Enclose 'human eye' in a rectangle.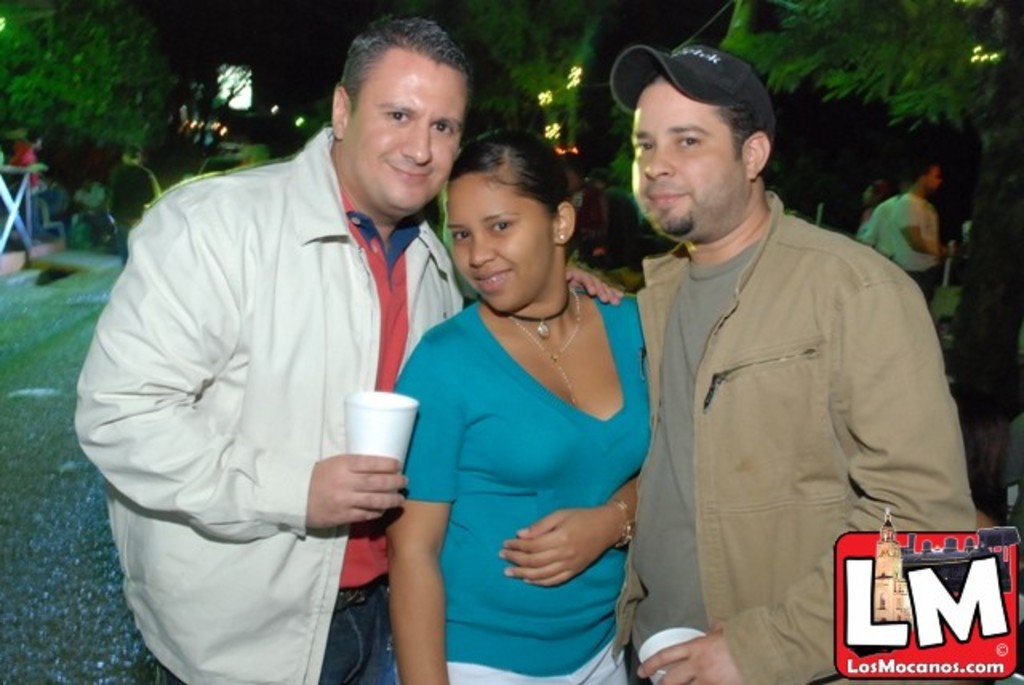
x1=490, y1=216, x2=514, y2=234.
